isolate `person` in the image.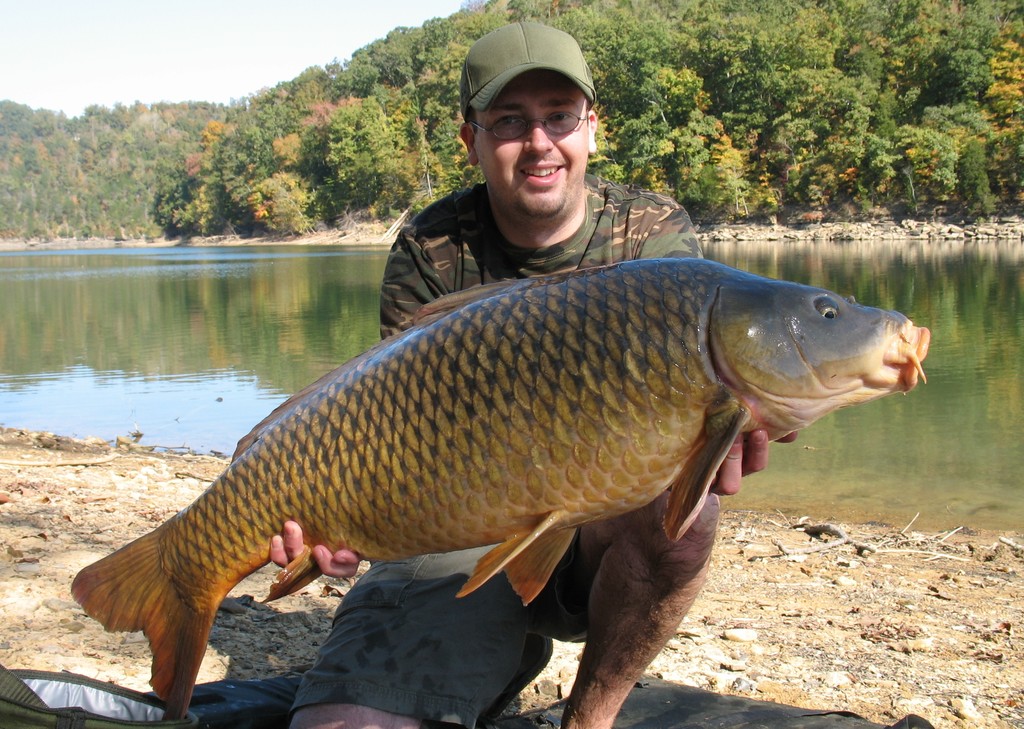
Isolated region: left=268, top=20, right=794, bottom=728.
